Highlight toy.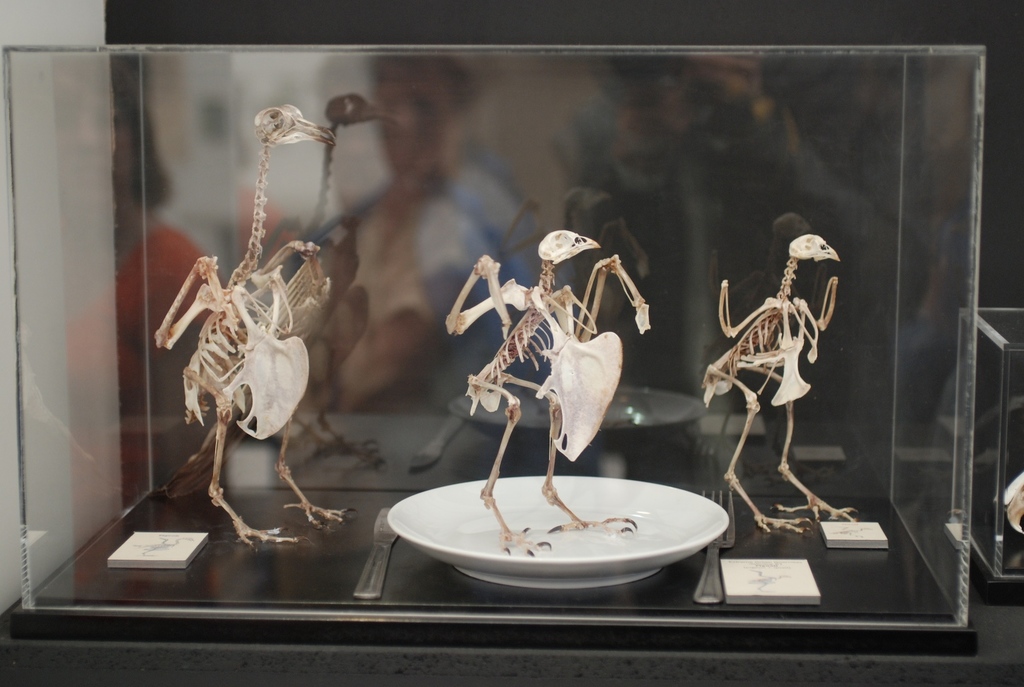
Highlighted region: locate(337, 189, 483, 368).
